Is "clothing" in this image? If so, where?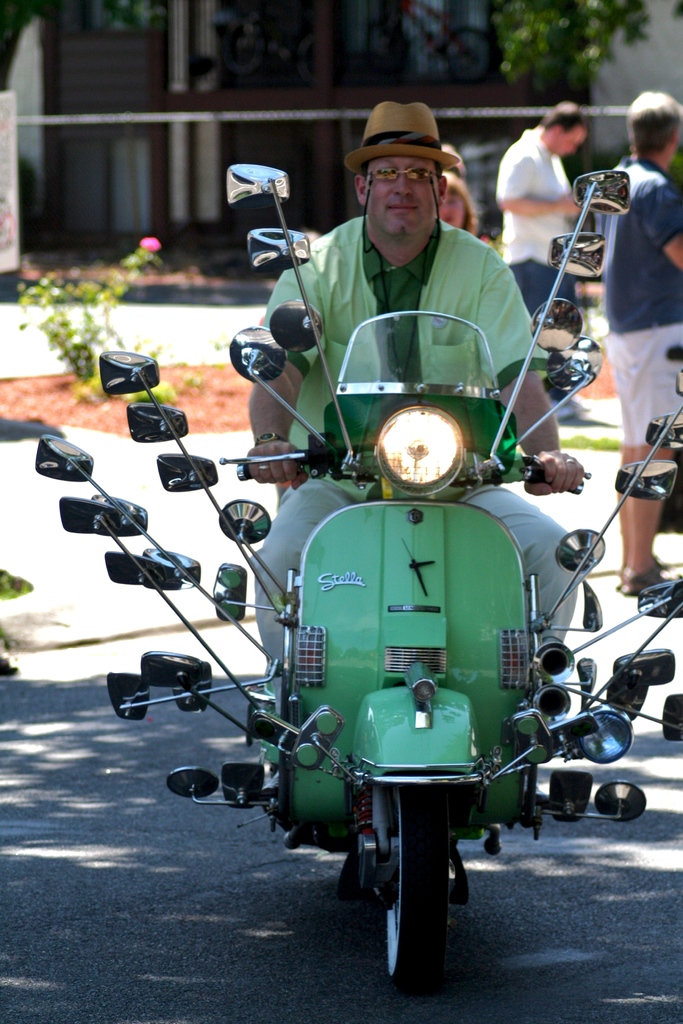
Yes, at [247,488,579,717].
